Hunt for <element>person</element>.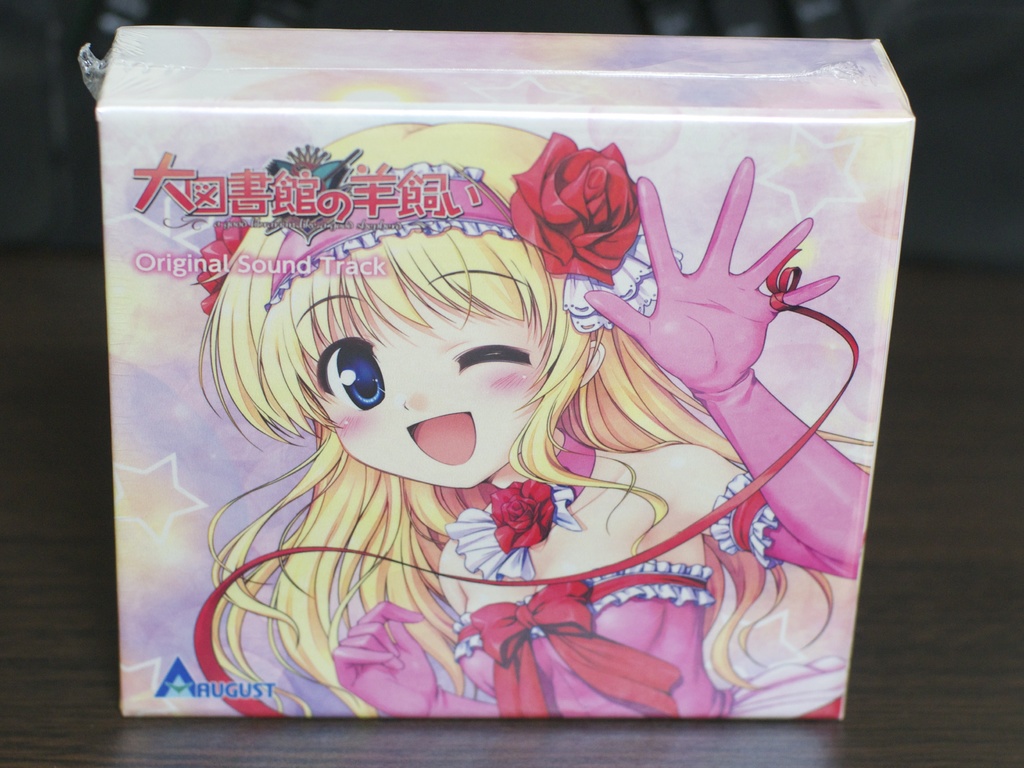
Hunted down at bbox=[196, 122, 876, 720].
